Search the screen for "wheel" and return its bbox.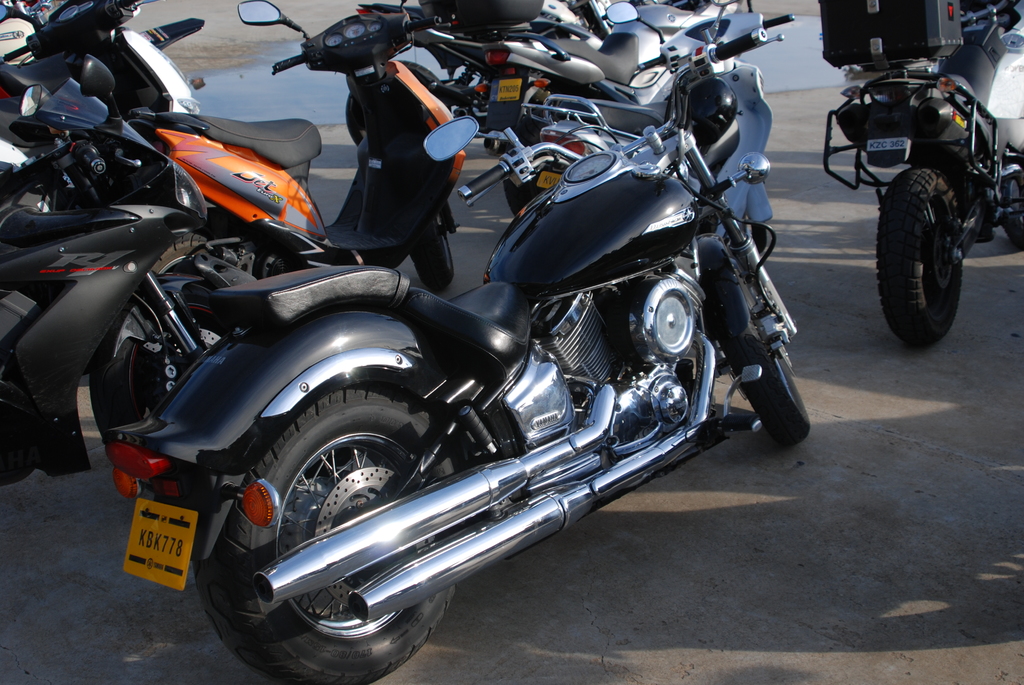
Found: x1=874, y1=164, x2=964, y2=353.
